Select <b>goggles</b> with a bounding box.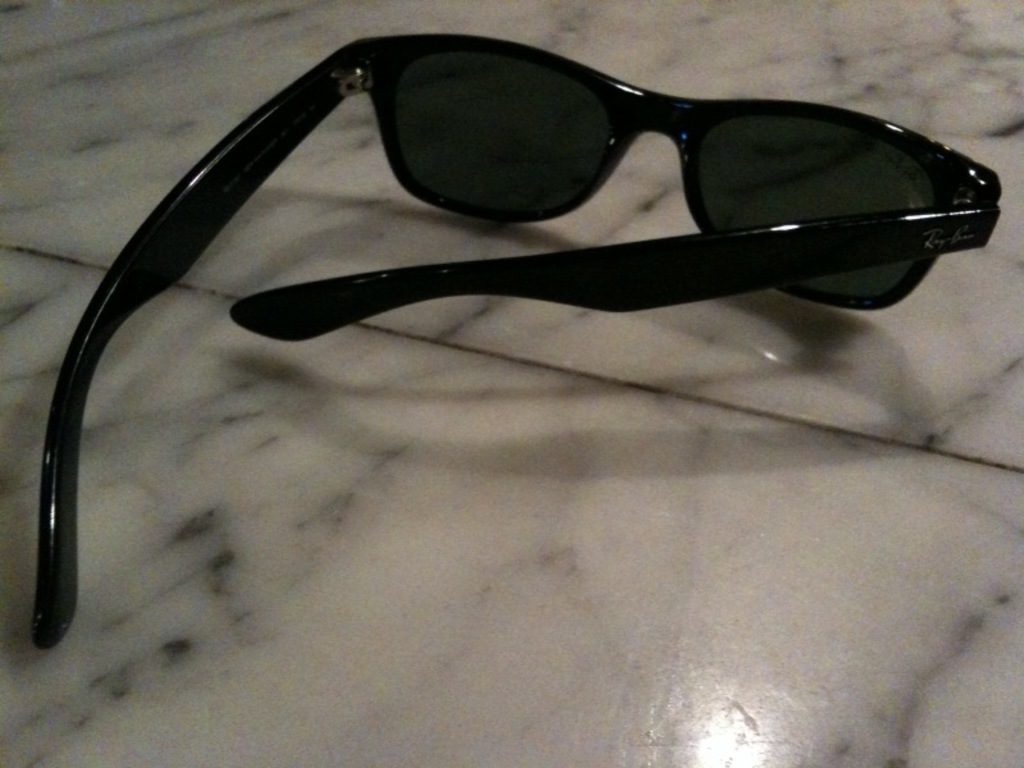
region(29, 29, 1005, 649).
